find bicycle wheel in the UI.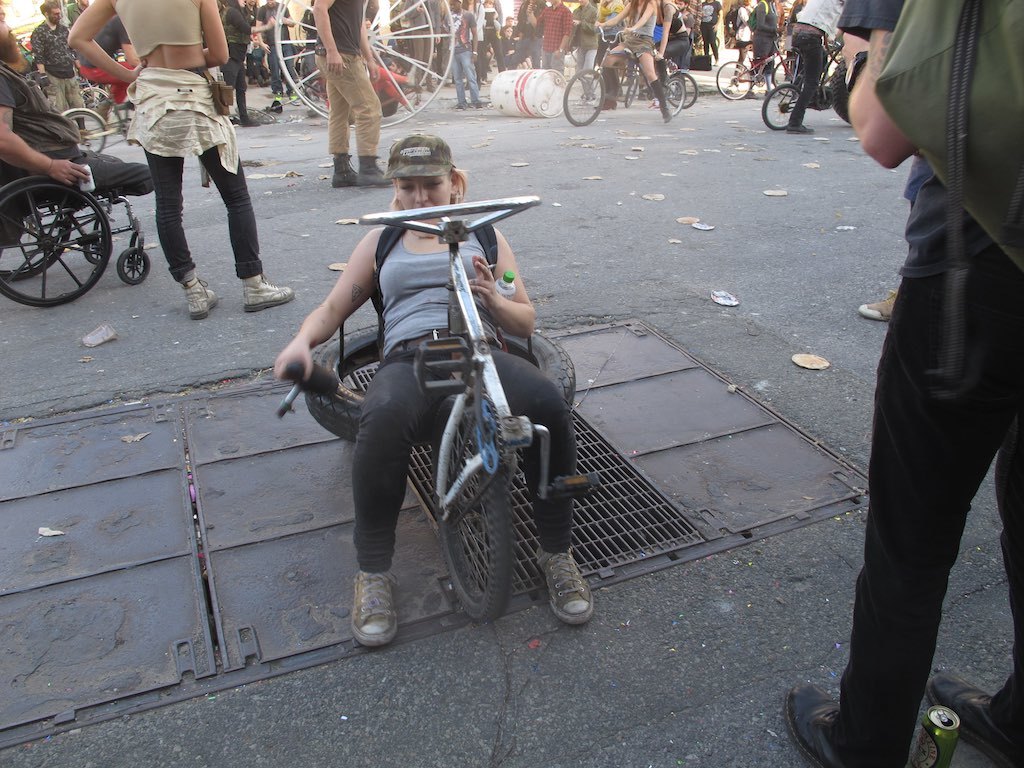
UI element at (763, 85, 802, 124).
